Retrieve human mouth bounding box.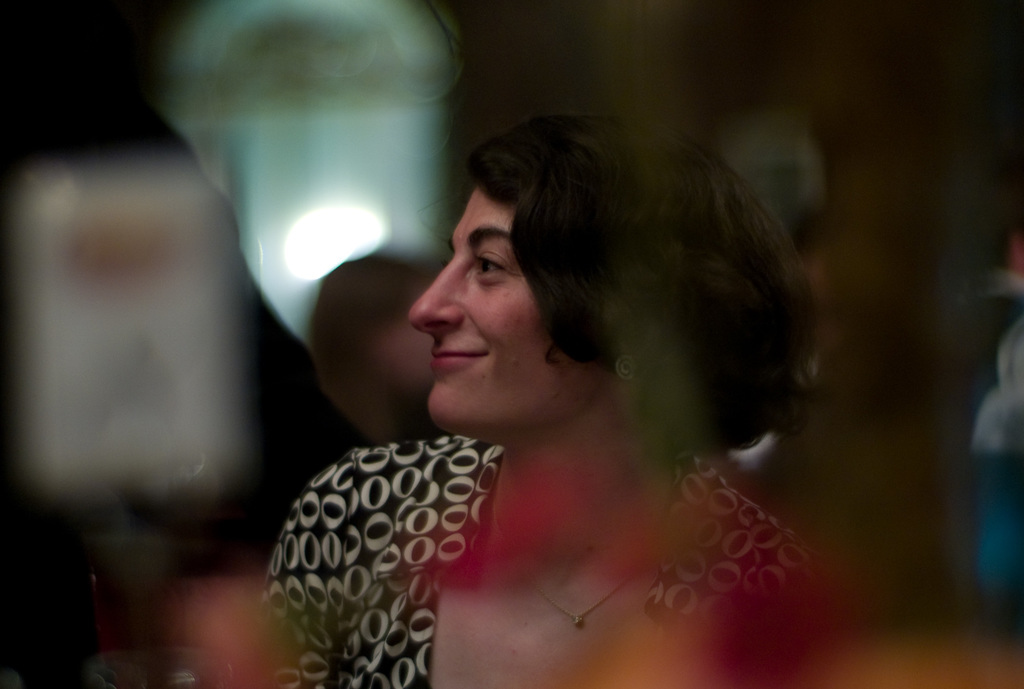
Bounding box: <region>429, 345, 493, 369</region>.
